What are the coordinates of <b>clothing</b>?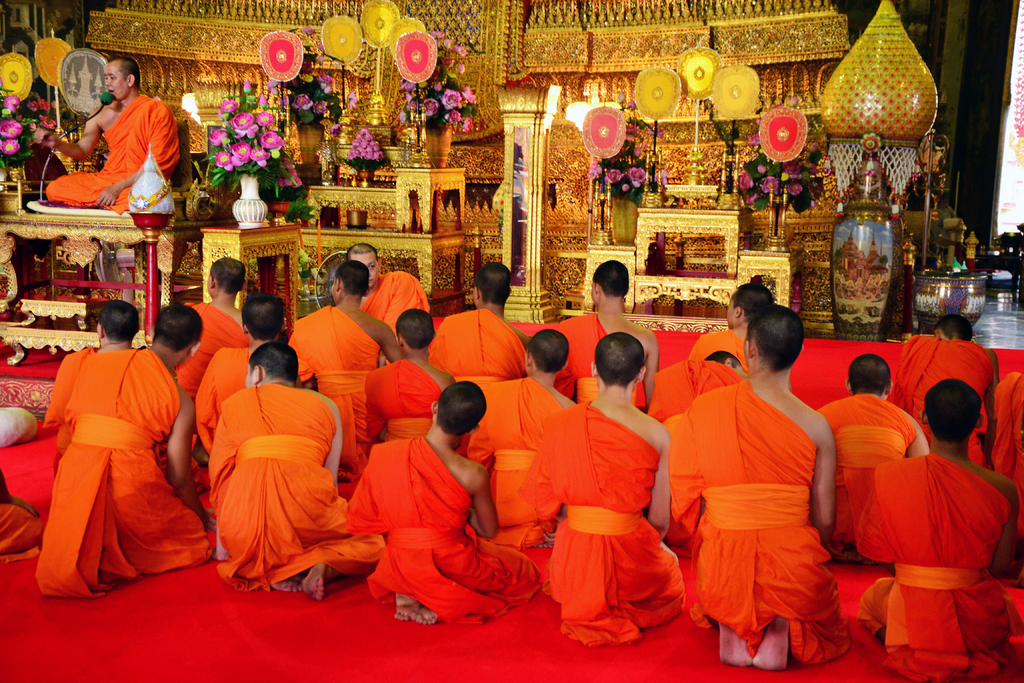
crop(865, 438, 1023, 674).
